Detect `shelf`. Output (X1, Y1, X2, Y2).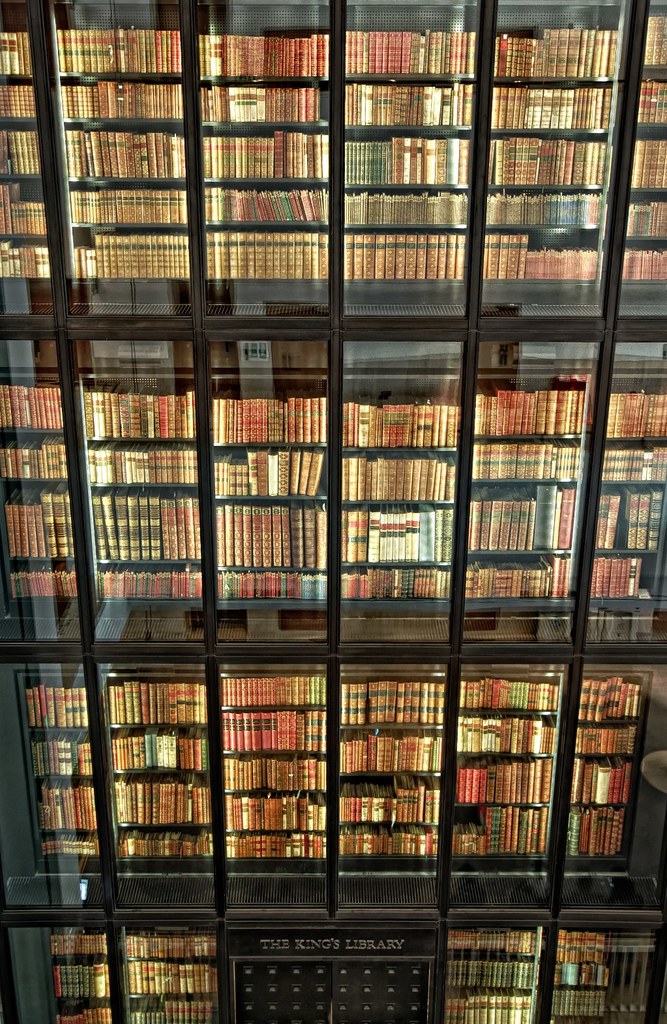
(0, 916, 119, 1022).
